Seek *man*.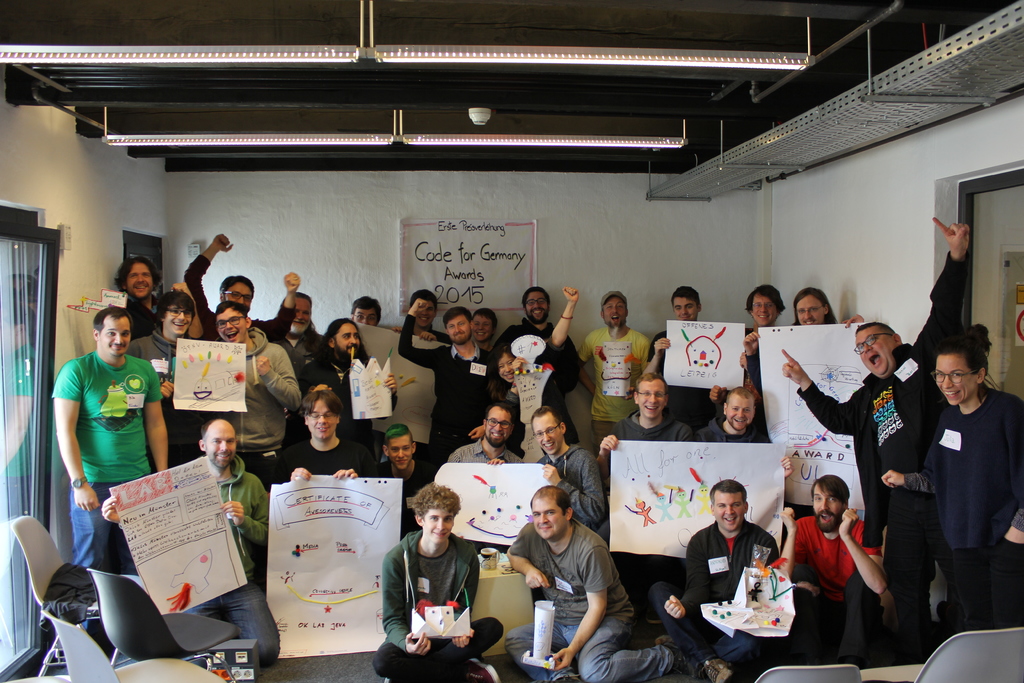
select_region(371, 482, 501, 682).
